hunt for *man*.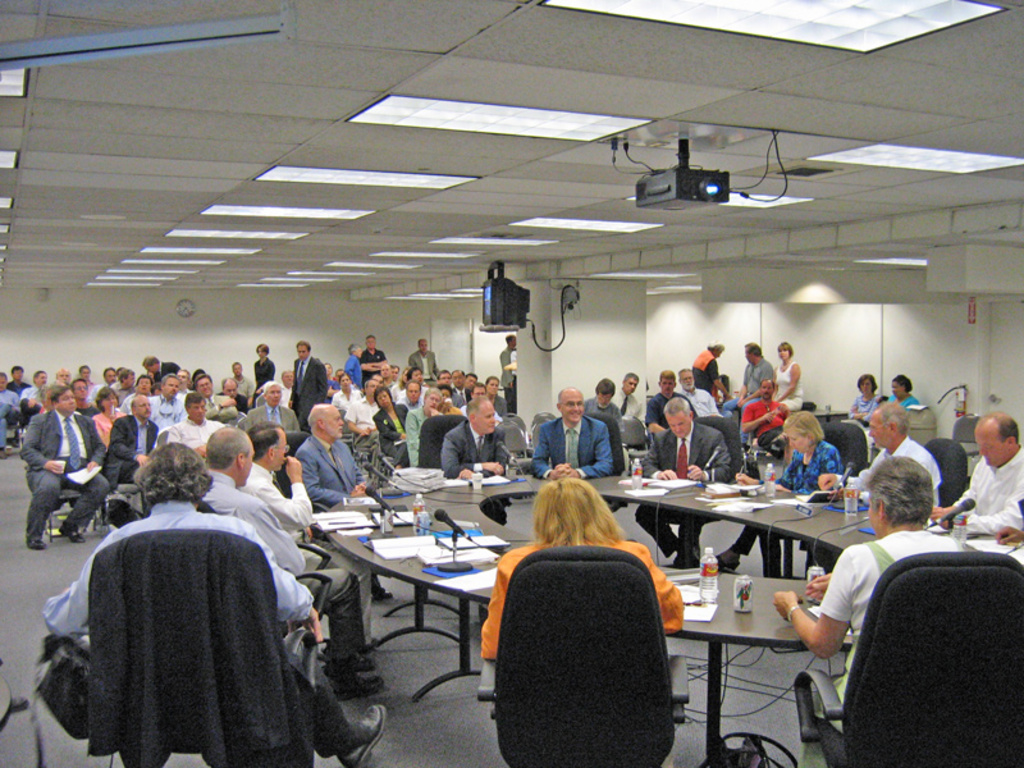
Hunted down at crop(234, 426, 326, 532).
